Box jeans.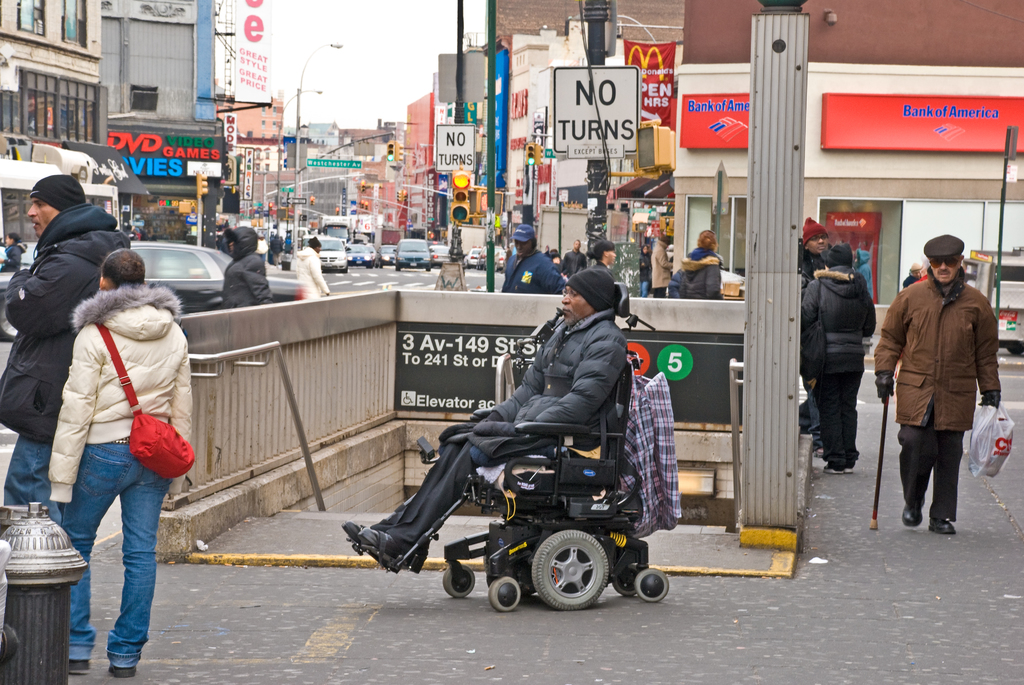
locate(797, 377, 822, 453).
